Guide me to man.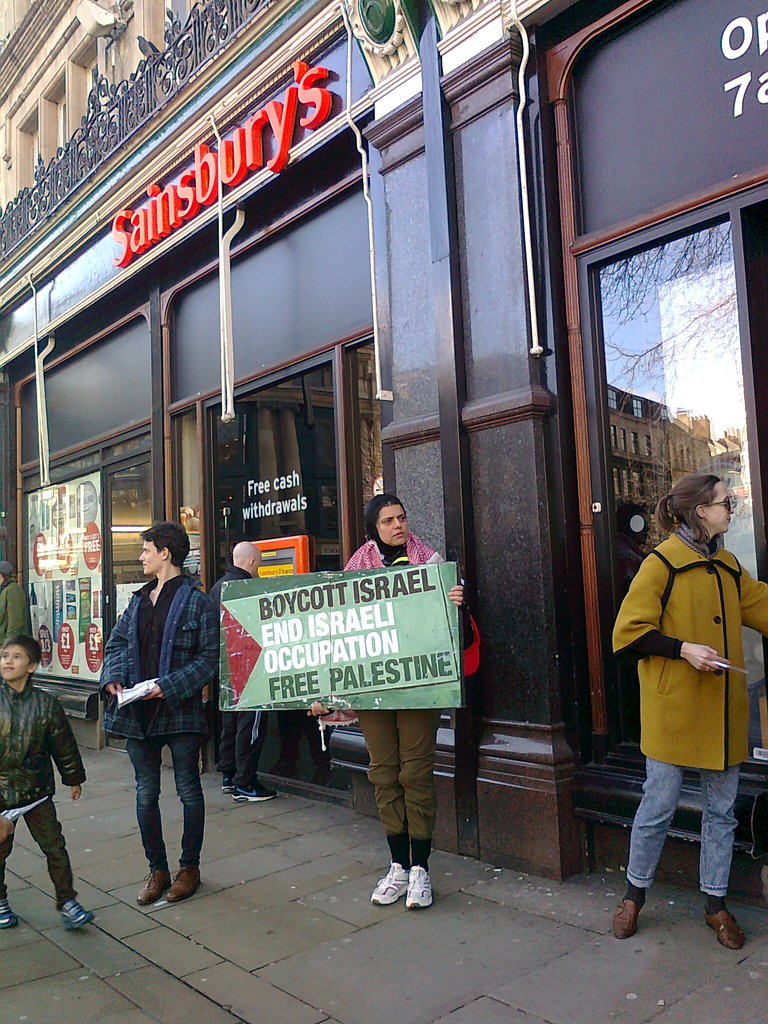
Guidance: crop(210, 540, 284, 800).
